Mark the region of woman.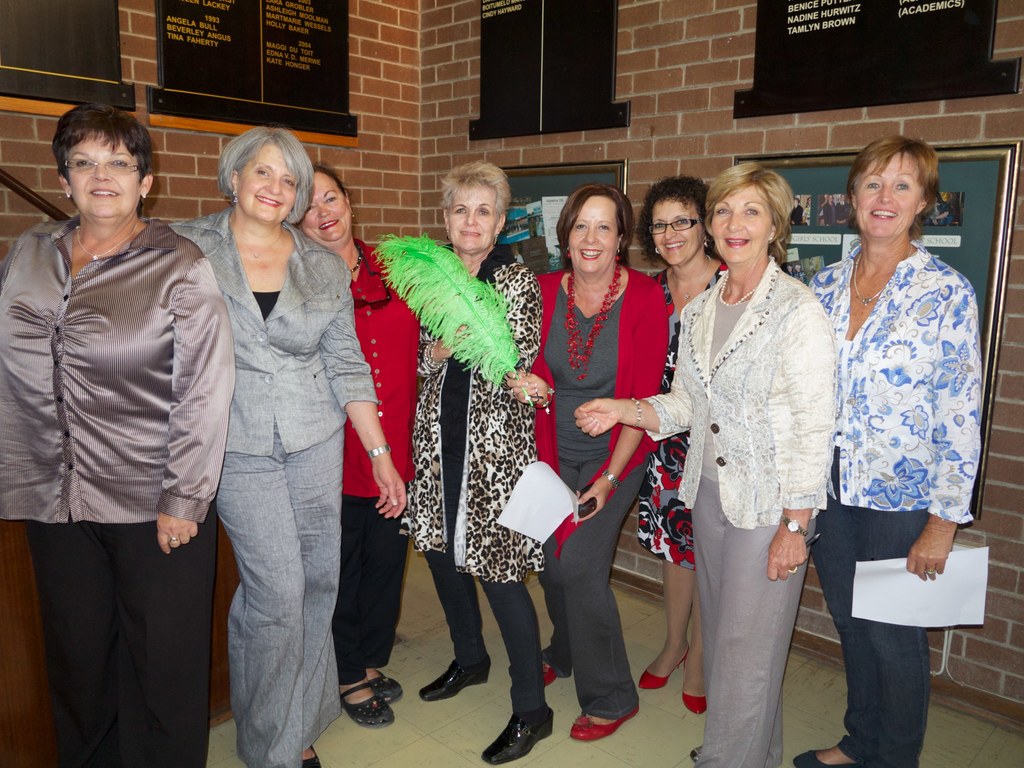
Region: bbox=(802, 129, 984, 767).
